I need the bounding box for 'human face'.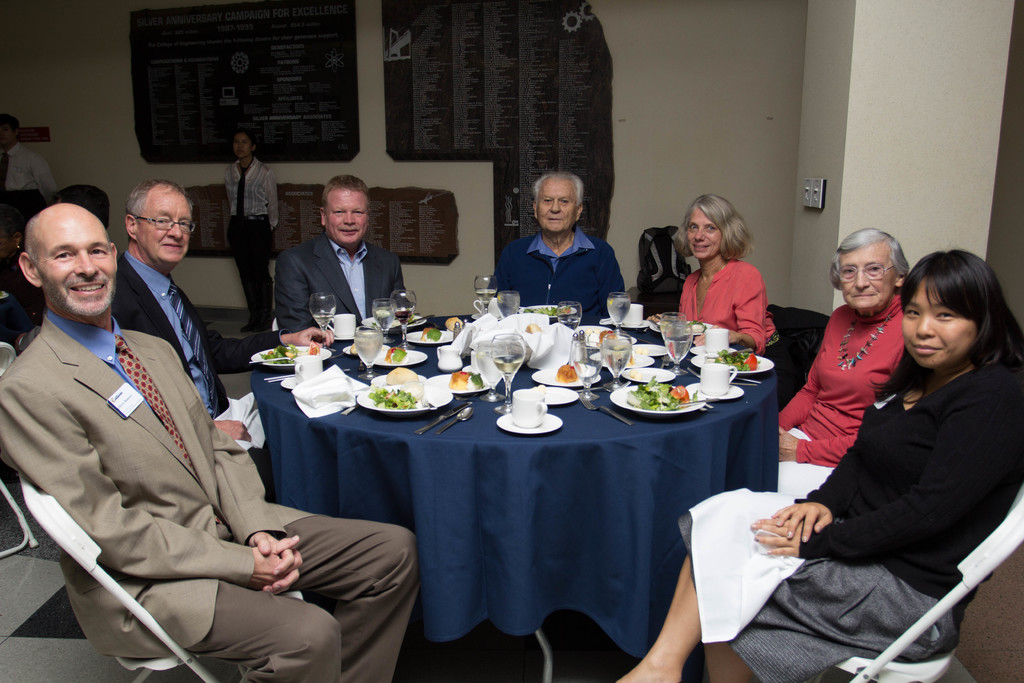
Here it is: (x1=323, y1=183, x2=376, y2=247).
